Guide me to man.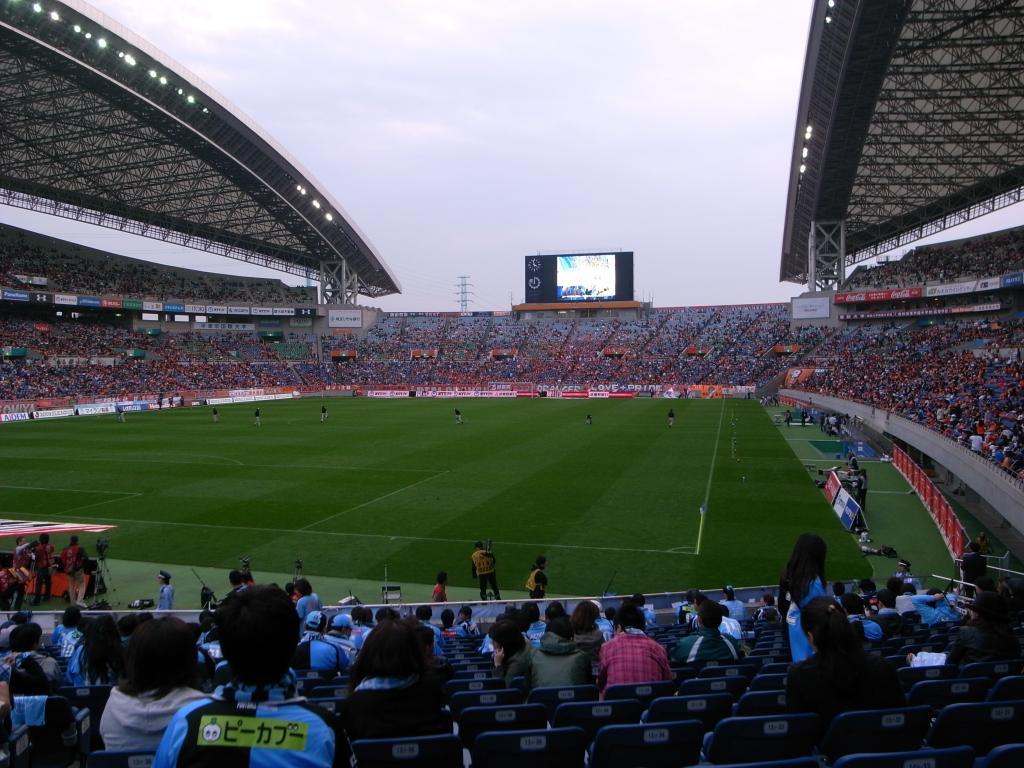
Guidance: select_region(473, 540, 506, 609).
